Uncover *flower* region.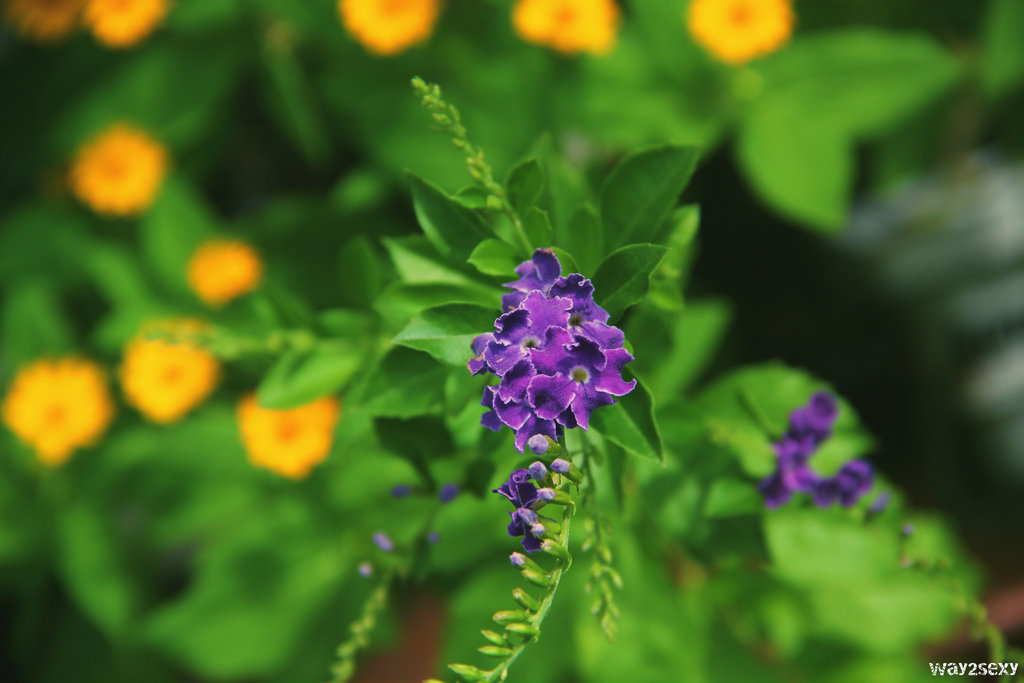
Uncovered: [left=685, top=0, right=803, bottom=63].
